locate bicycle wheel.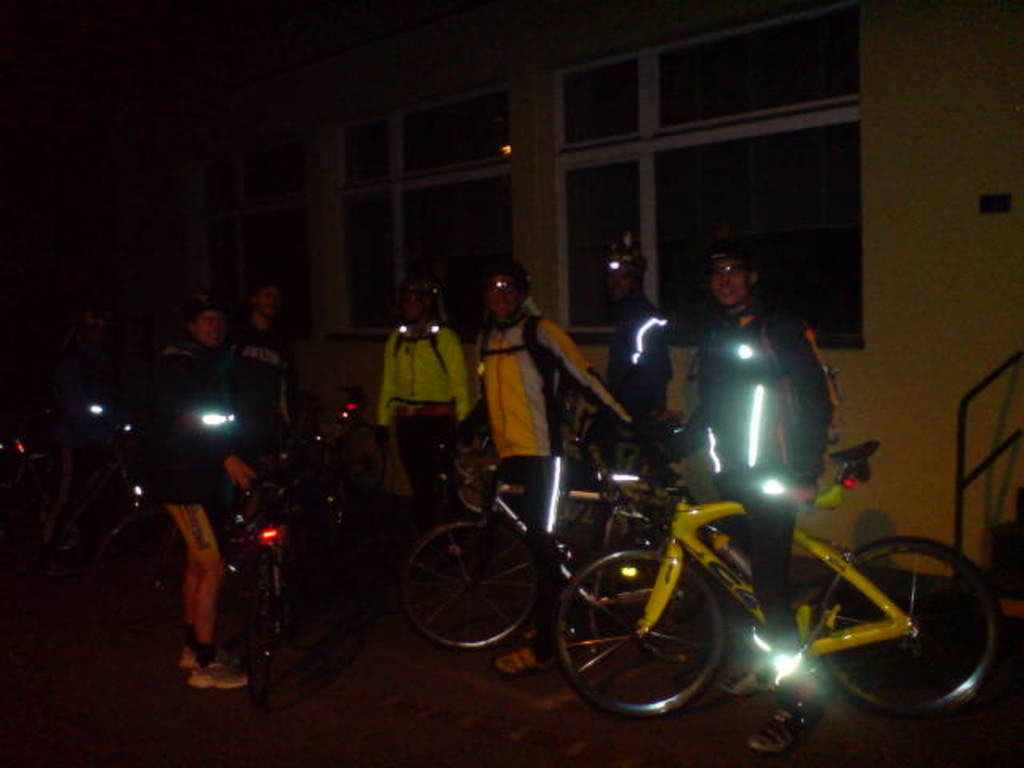
Bounding box: select_region(811, 534, 1010, 718).
